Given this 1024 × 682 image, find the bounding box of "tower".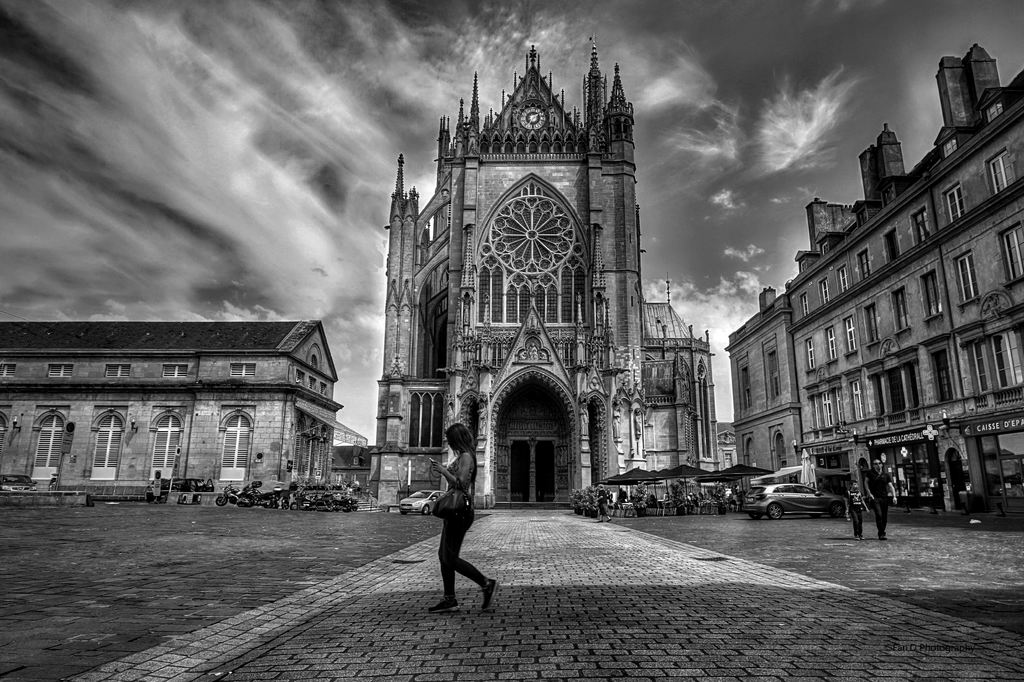
859,140,879,197.
